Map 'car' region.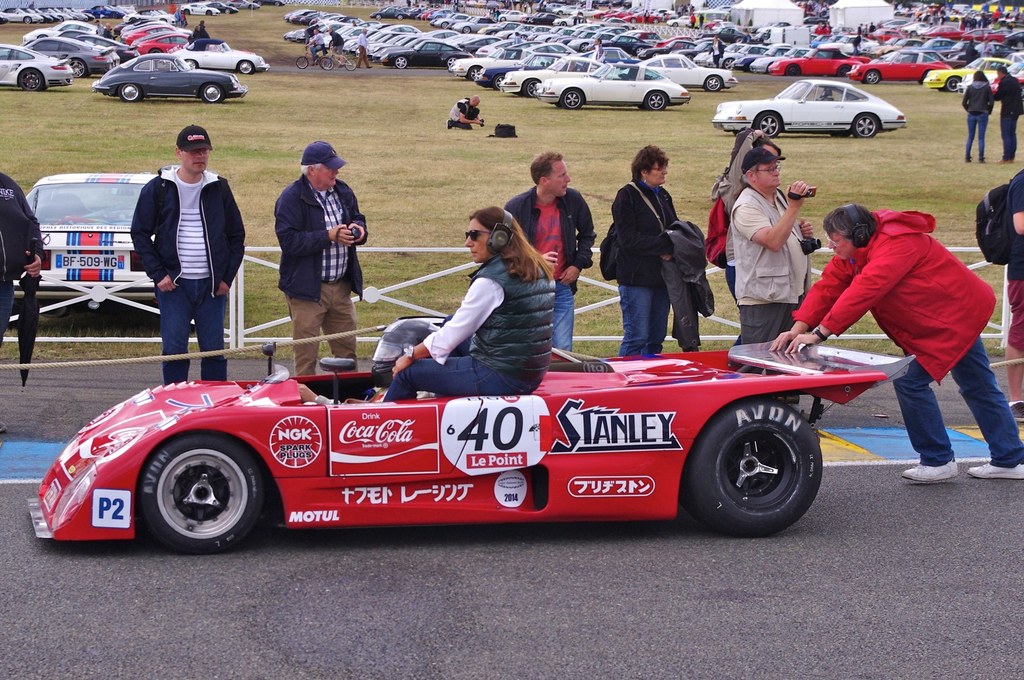
Mapped to 476, 49, 565, 90.
